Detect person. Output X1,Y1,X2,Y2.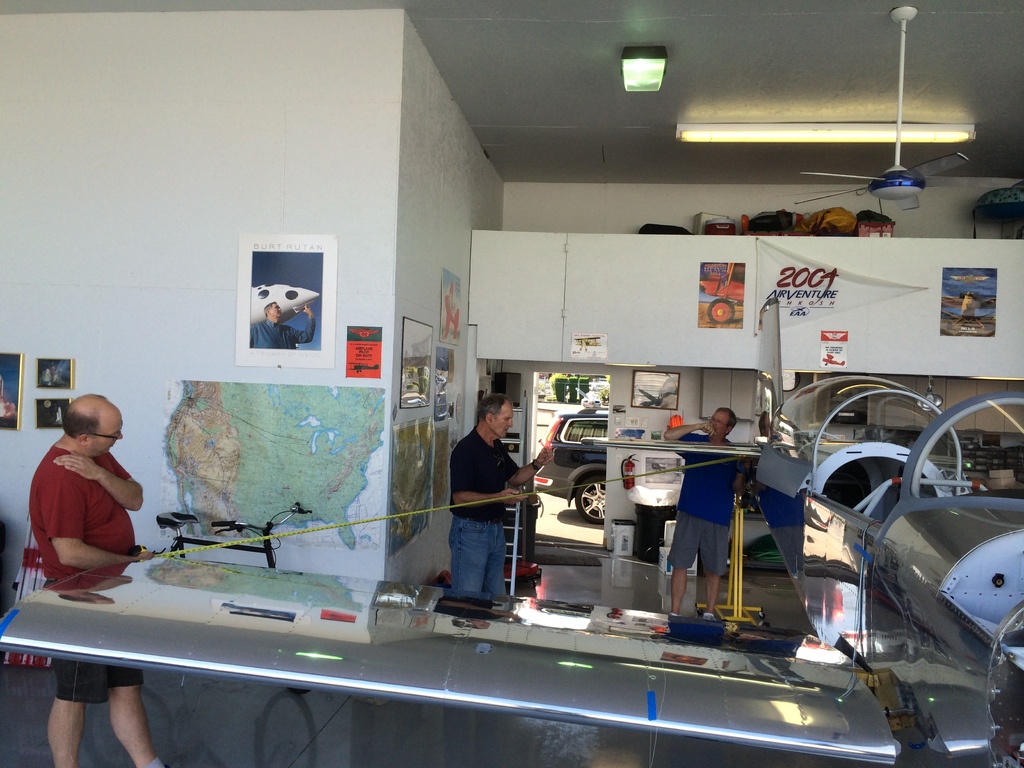
668,408,733,613.
